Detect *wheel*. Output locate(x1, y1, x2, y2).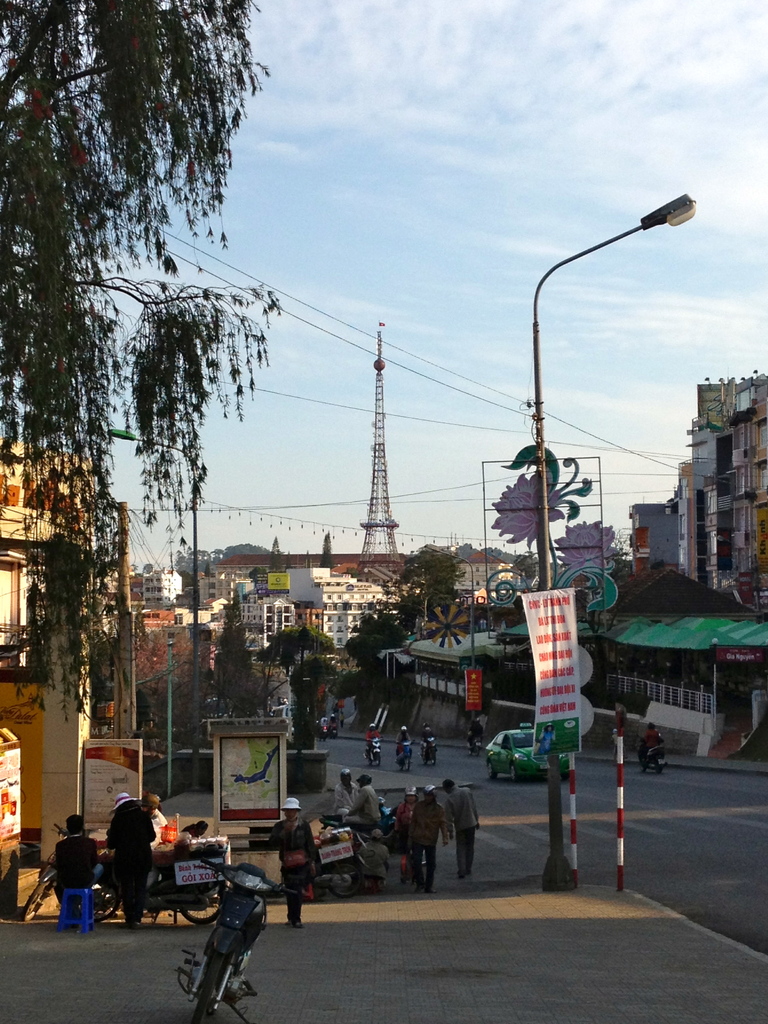
locate(433, 753, 436, 767).
